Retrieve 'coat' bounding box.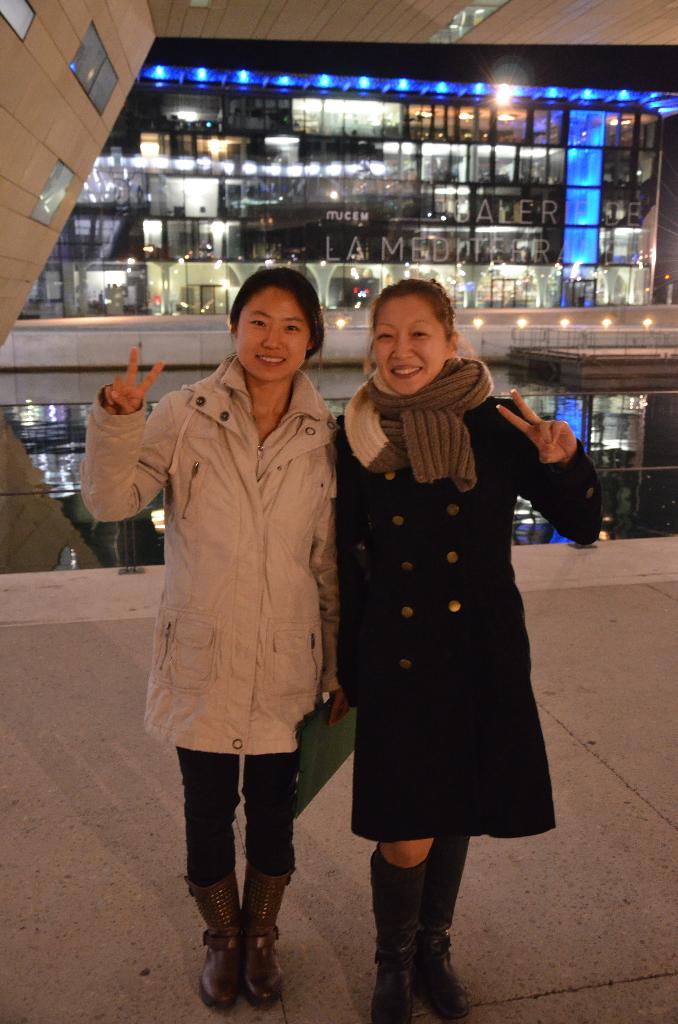
Bounding box: [x1=86, y1=346, x2=350, y2=750].
